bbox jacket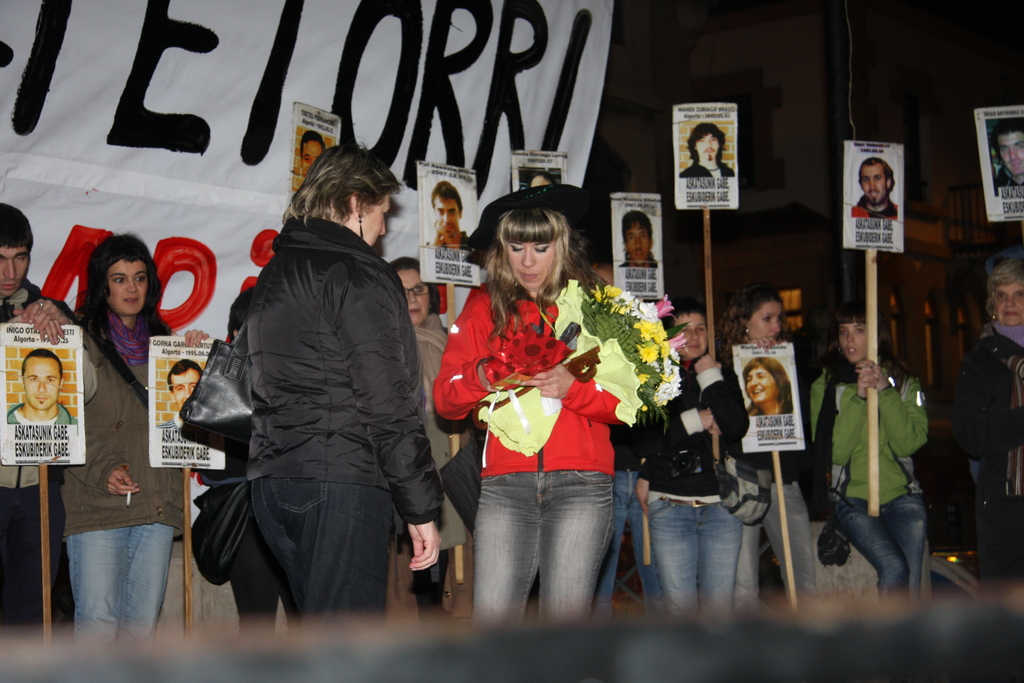
{"x1": 803, "y1": 367, "x2": 922, "y2": 511}
